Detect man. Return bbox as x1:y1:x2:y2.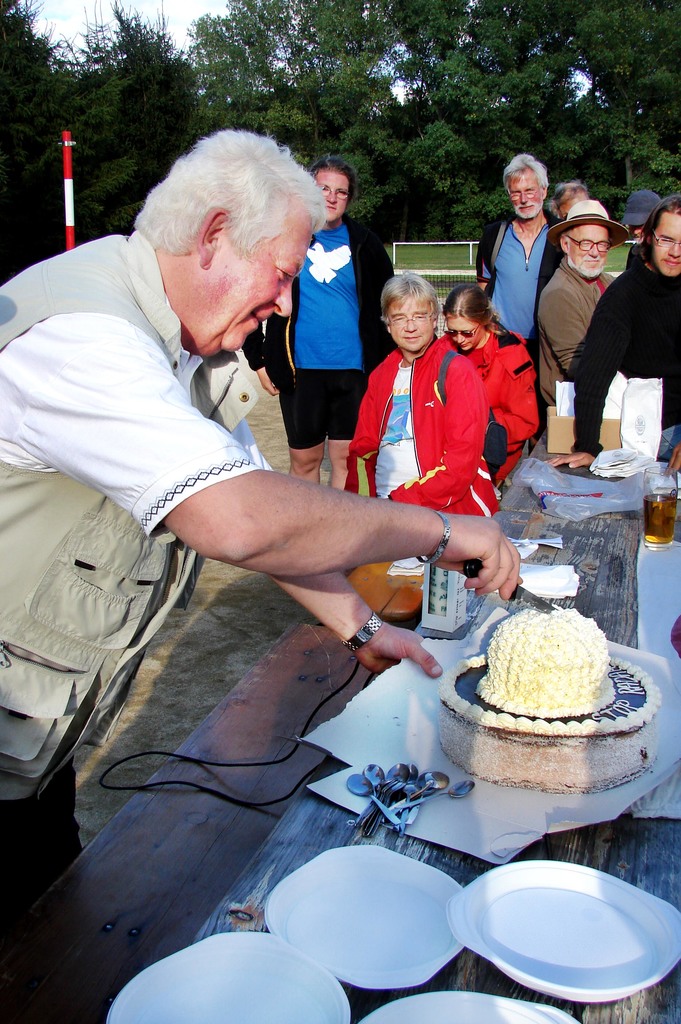
240:157:397:495.
